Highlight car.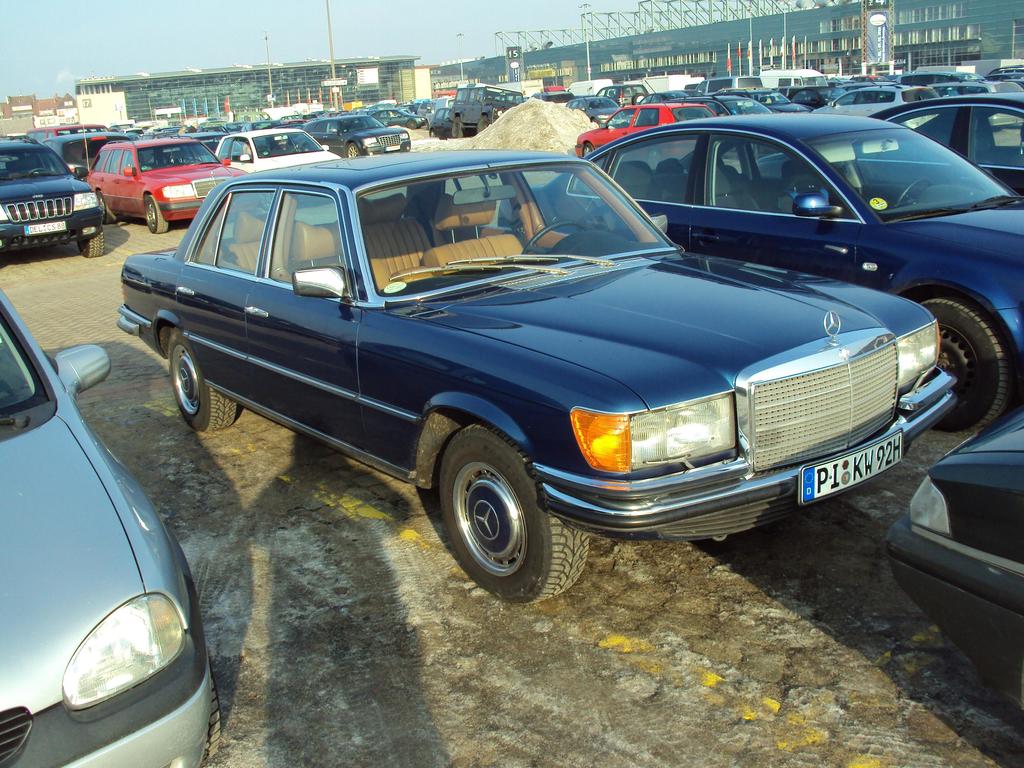
Highlighted region: crop(0, 99, 1023, 767).
